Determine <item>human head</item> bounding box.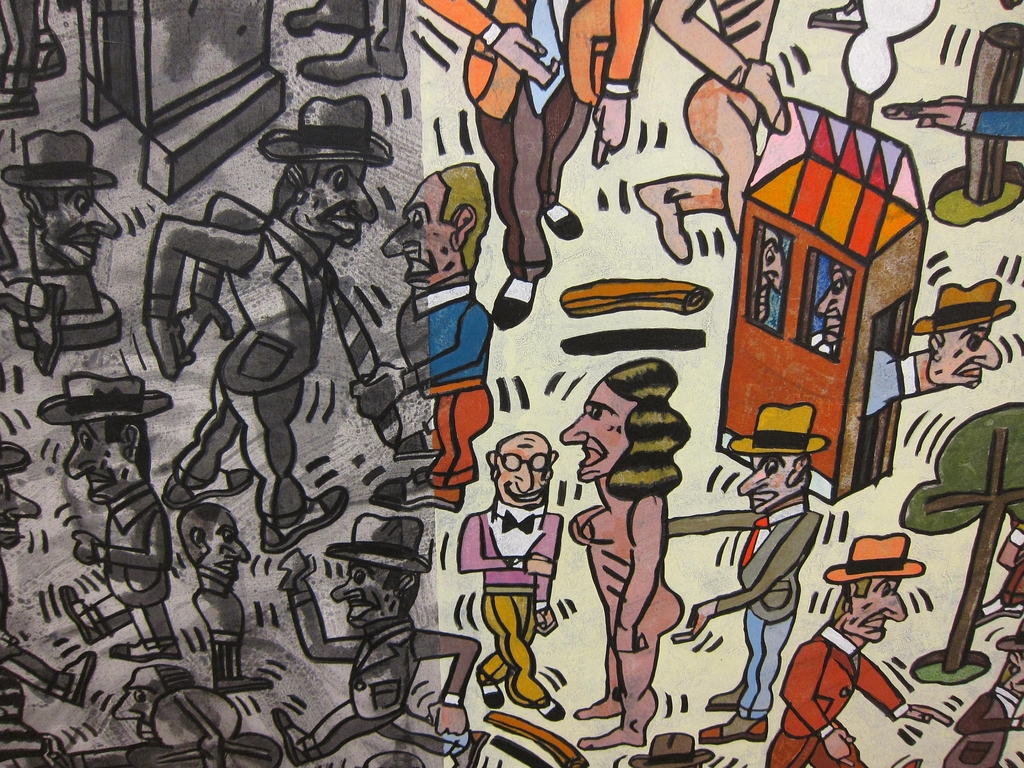
Determined: select_region(823, 532, 927, 643).
